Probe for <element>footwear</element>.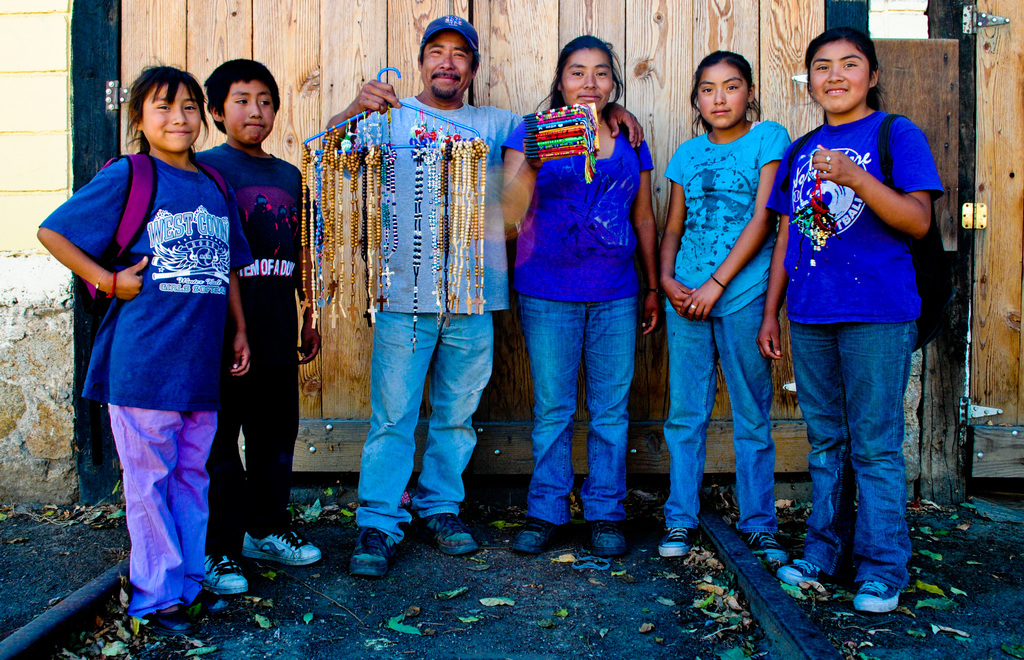
Probe result: bbox=(204, 551, 248, 590).
